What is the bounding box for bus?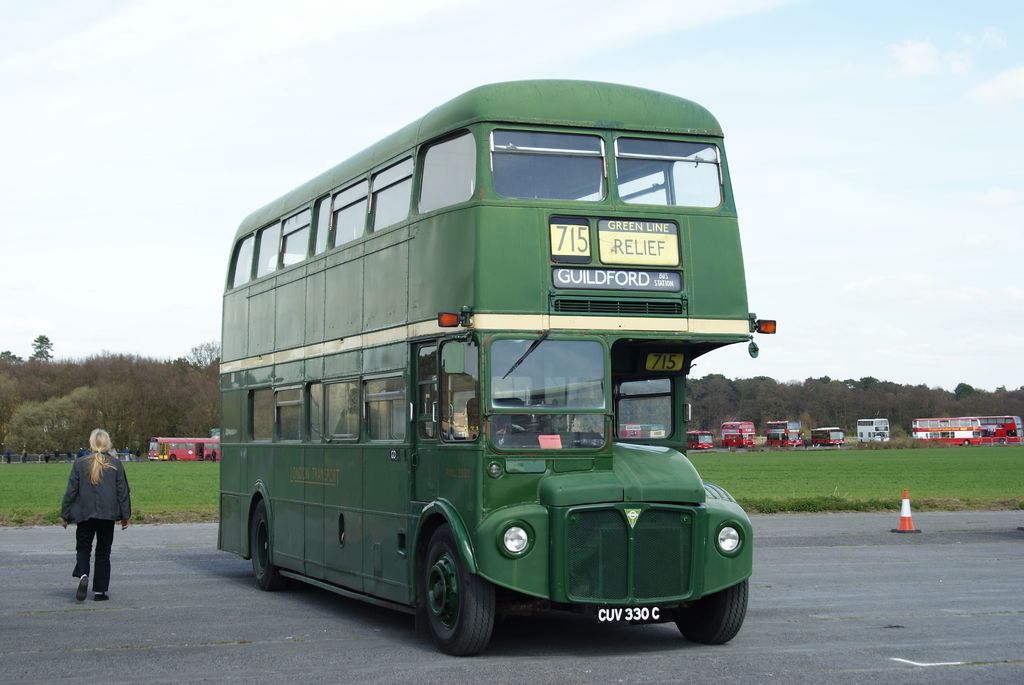
[681,429,710,453].
